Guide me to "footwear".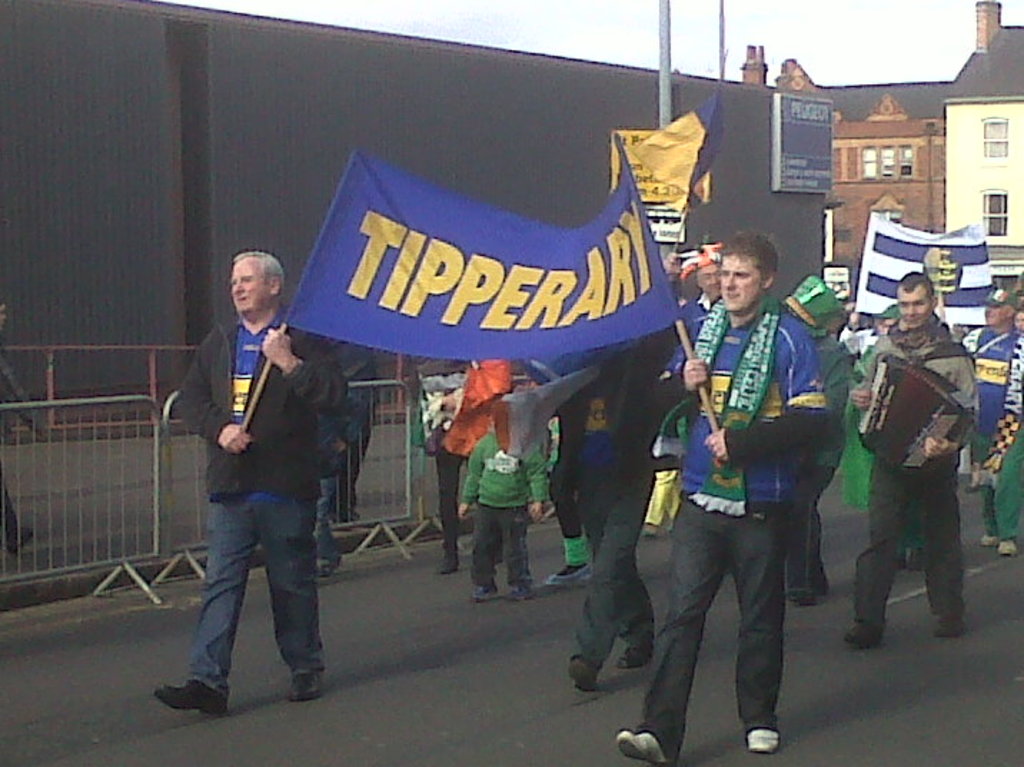
Guidance: 984,532,995,547.
